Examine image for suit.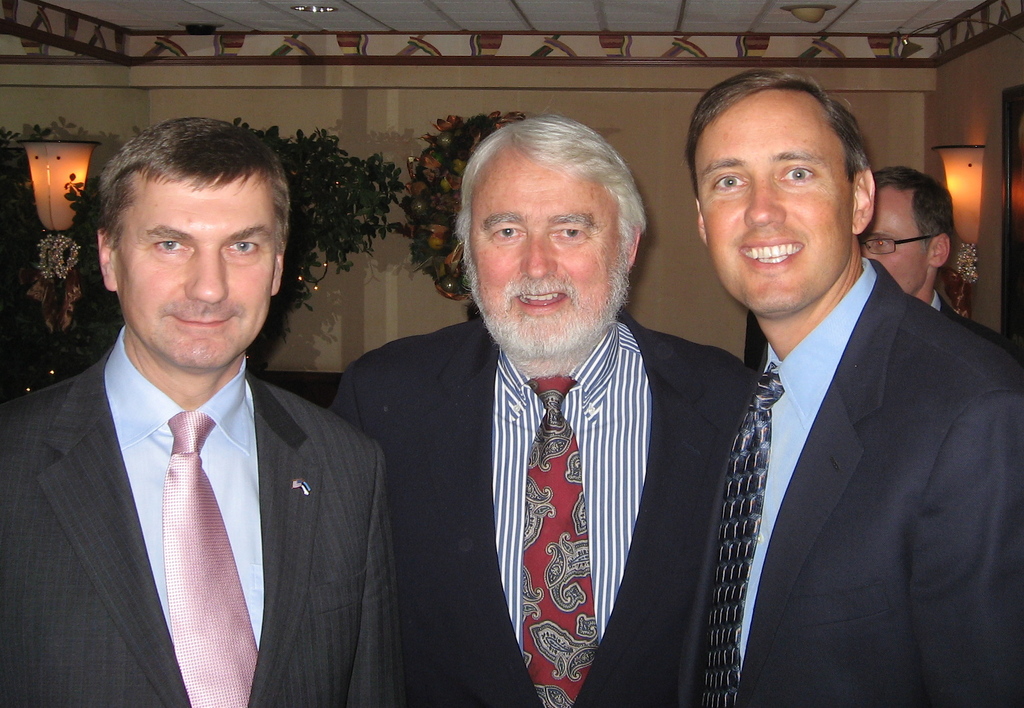
Examination result: Rect(323, 317, 753, 707).
